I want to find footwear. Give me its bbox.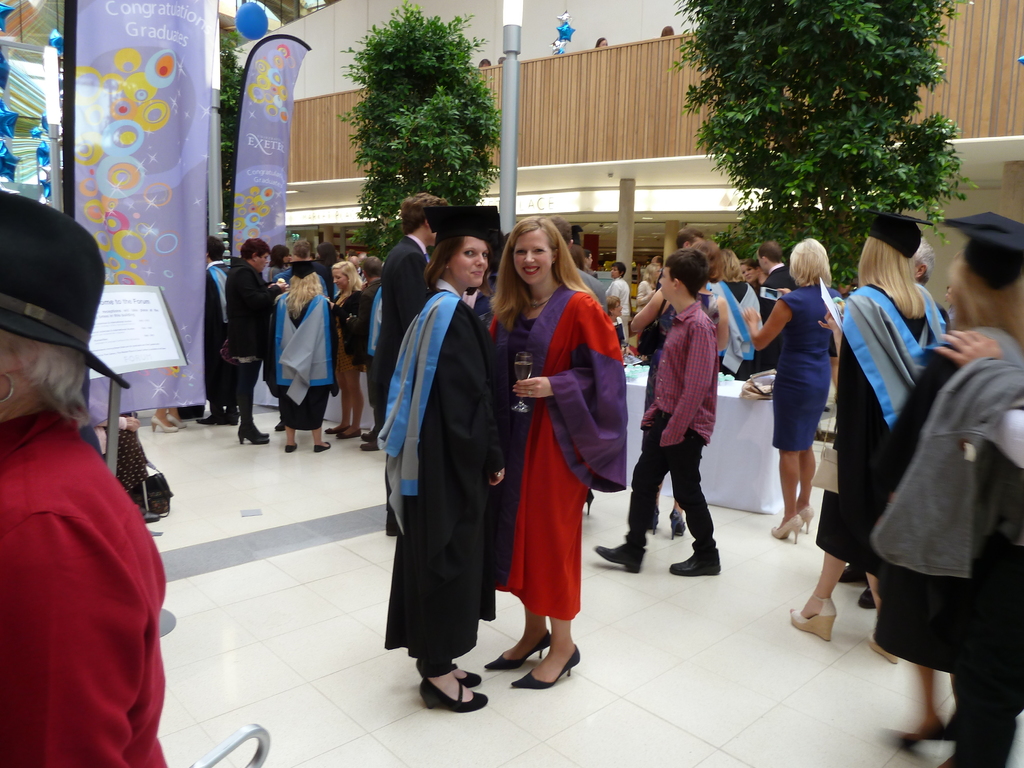
{"x1": 315, "y1": 442, "x2": 333, "y2": 452}.
